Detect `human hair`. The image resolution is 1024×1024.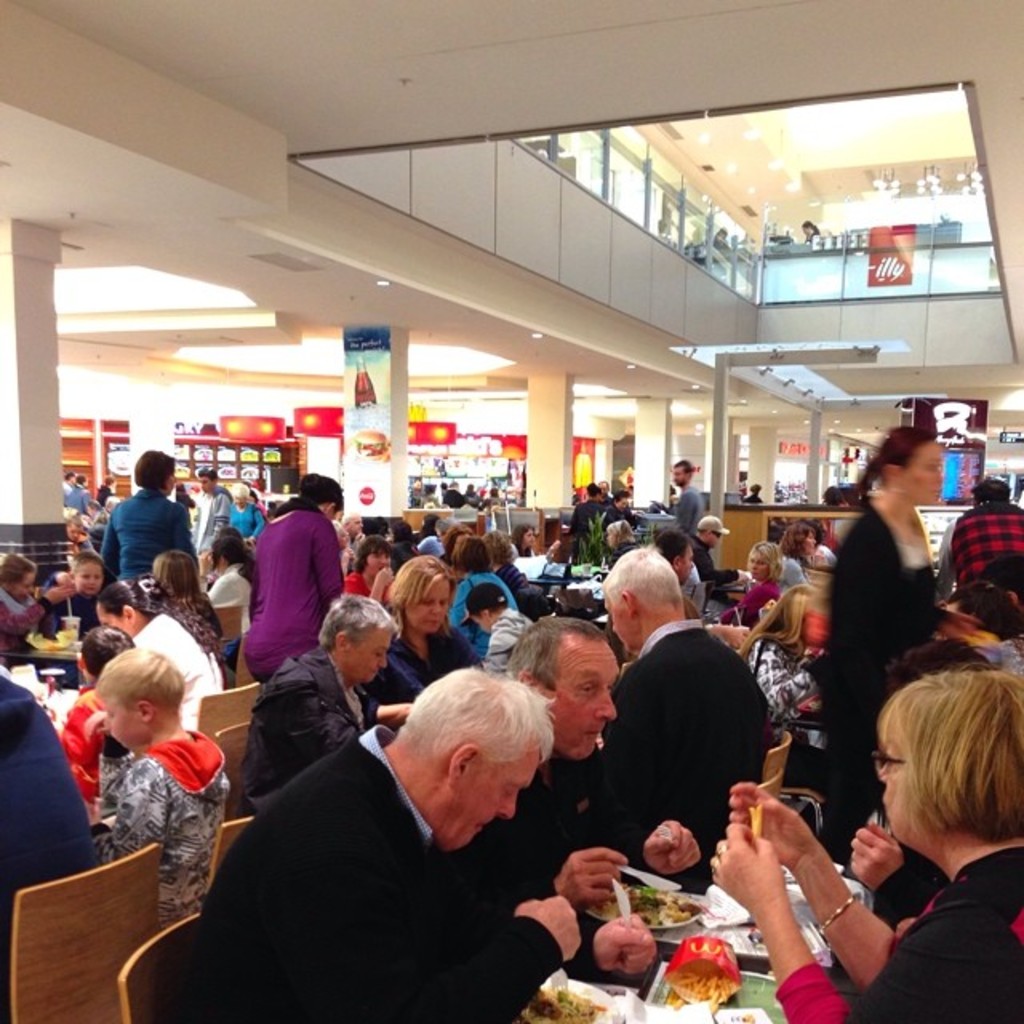
Rect(350, 533, 394, 576).
